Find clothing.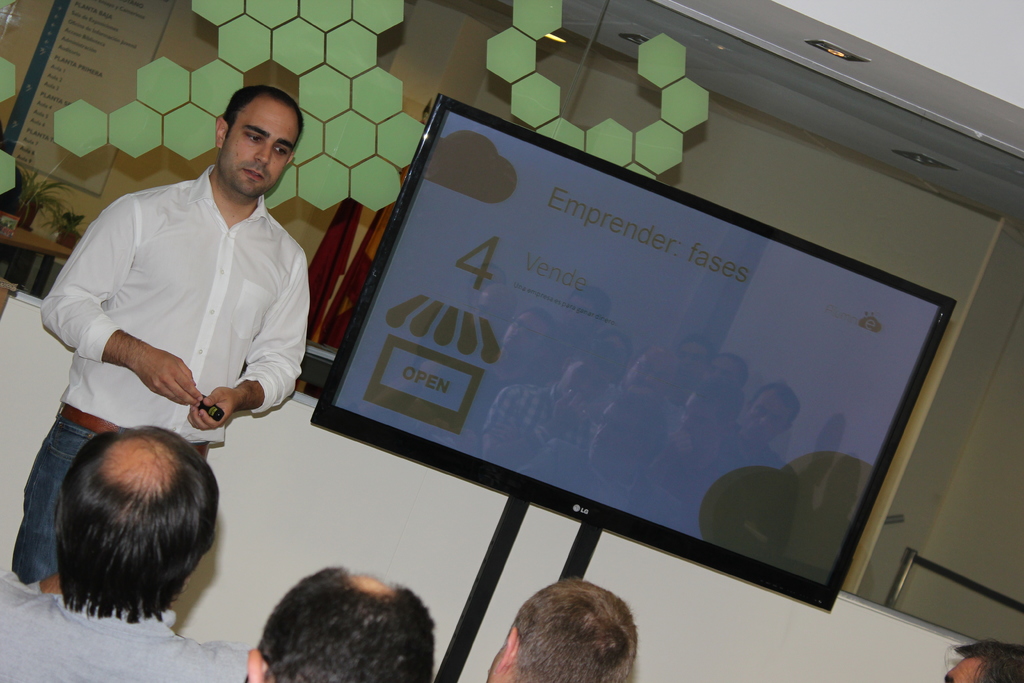
bbox=(13, 162, 312, 609).
